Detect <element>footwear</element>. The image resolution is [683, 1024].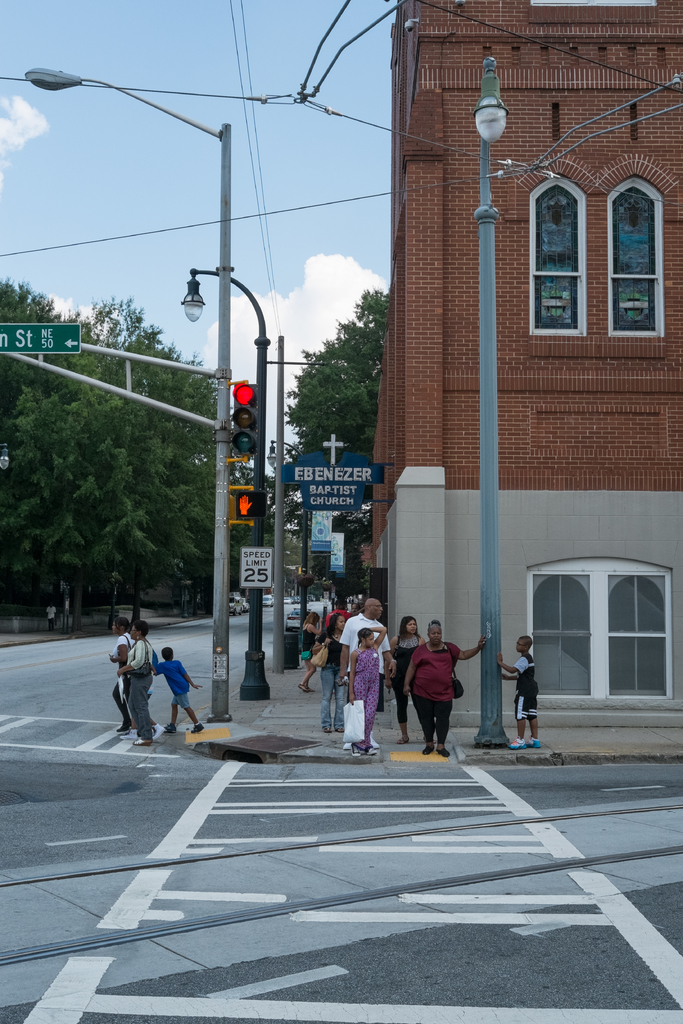
bbox(397, 736, 407, 745).
